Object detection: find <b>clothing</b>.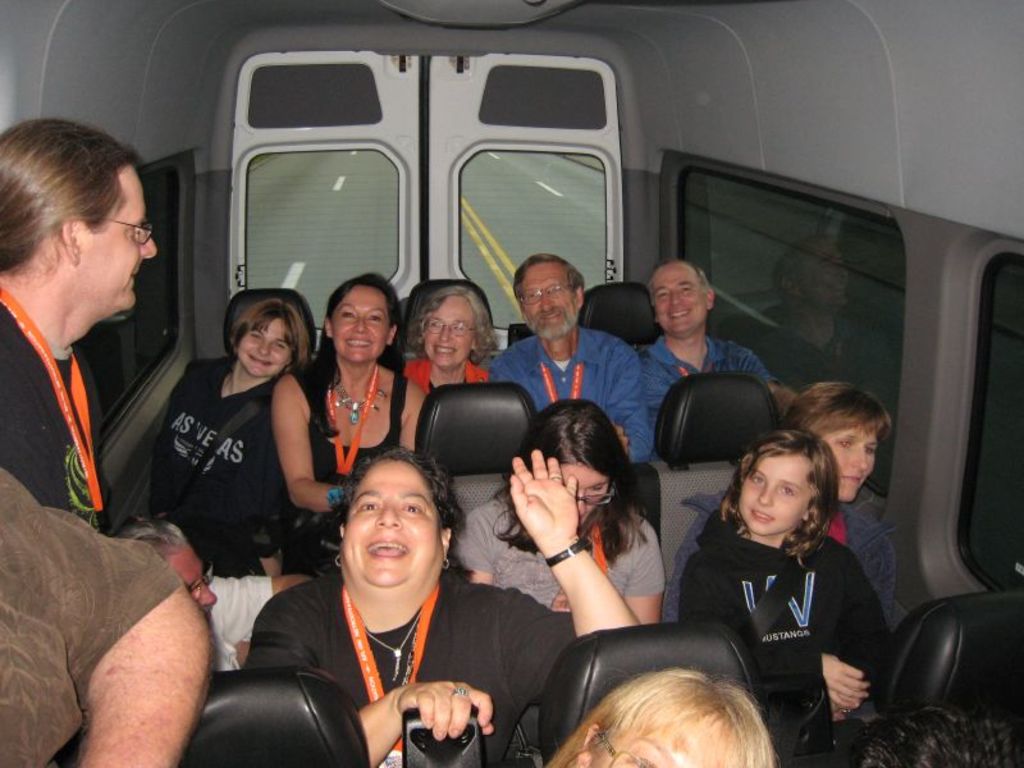
bbox=(672, 502, 901, 614).
